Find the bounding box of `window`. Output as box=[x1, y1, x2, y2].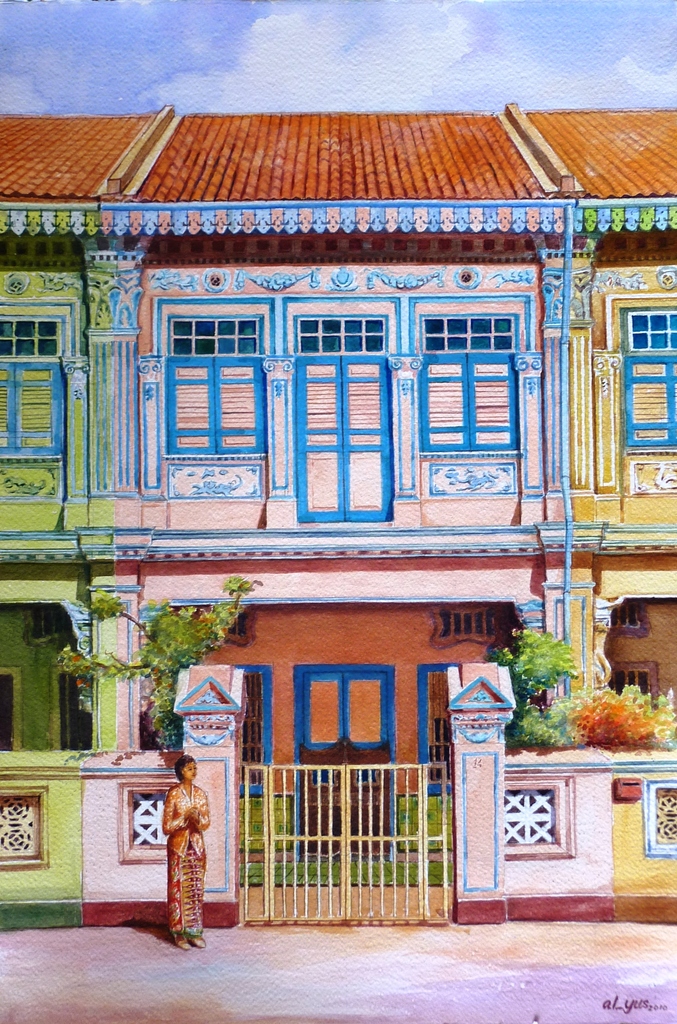
box=[170, 307, 266, 459].
